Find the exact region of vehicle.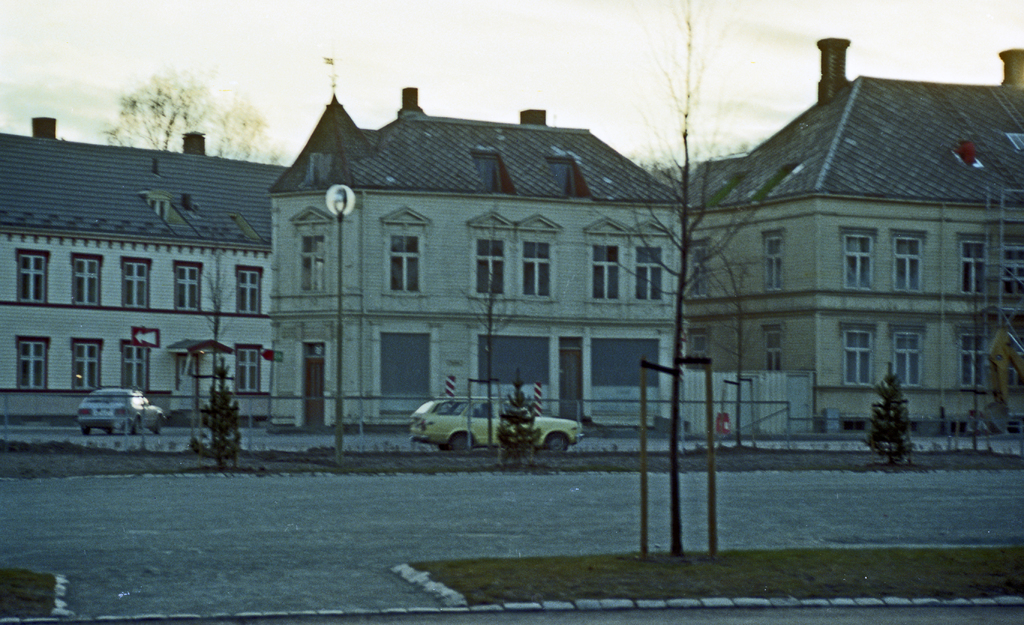
Exact region: Rect(74, 382, 167, 439).
